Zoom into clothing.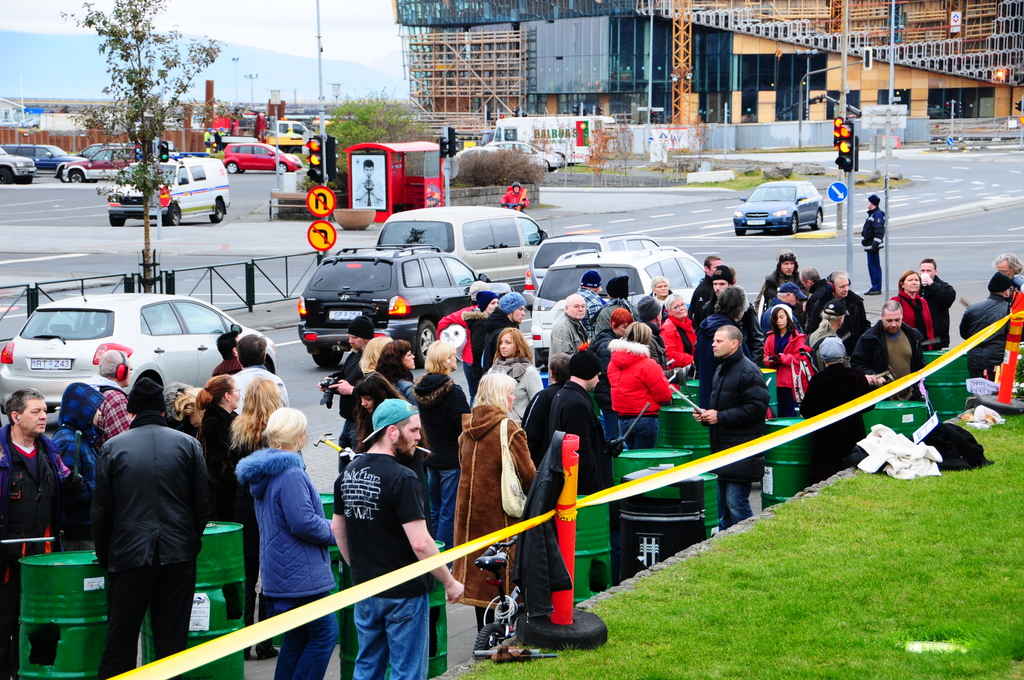
Zoom target: 856/186/900/296.
